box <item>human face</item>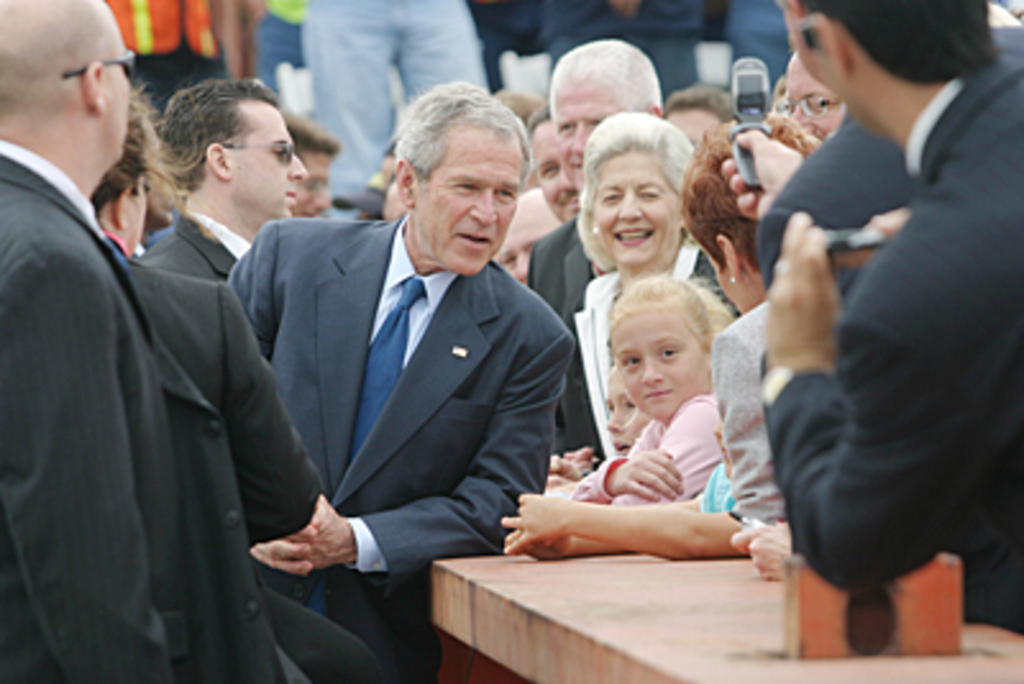
select_region(550, 87, 612, 174)
